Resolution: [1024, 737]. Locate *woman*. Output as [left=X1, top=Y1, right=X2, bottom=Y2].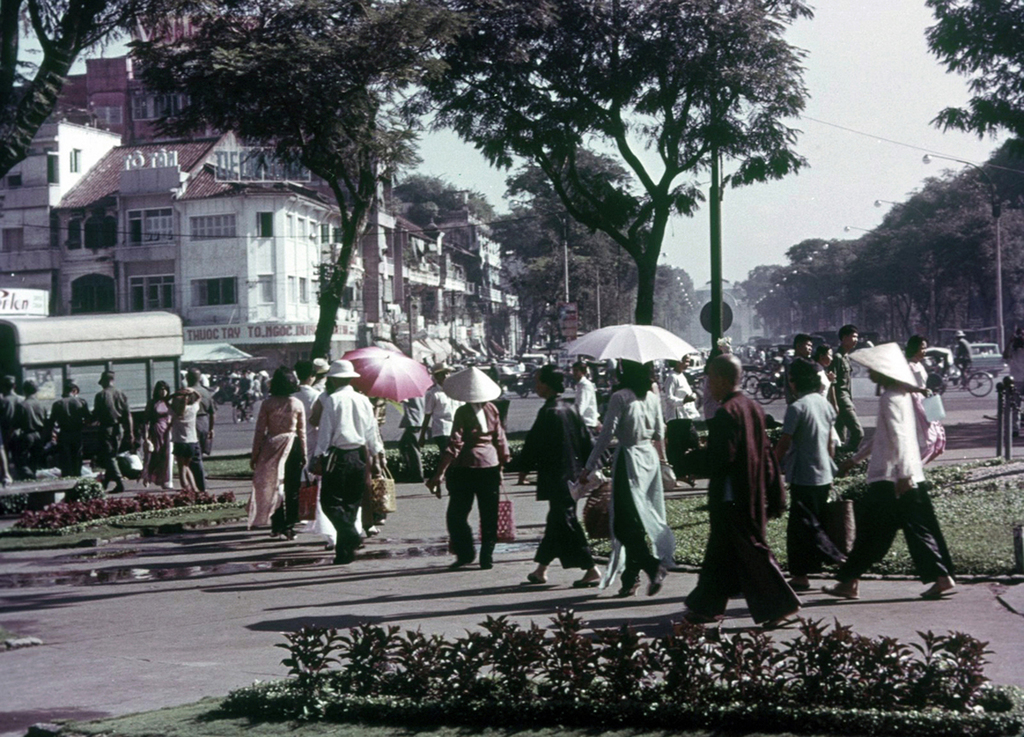
[left=429, top=380, right=509, bottom=586].
